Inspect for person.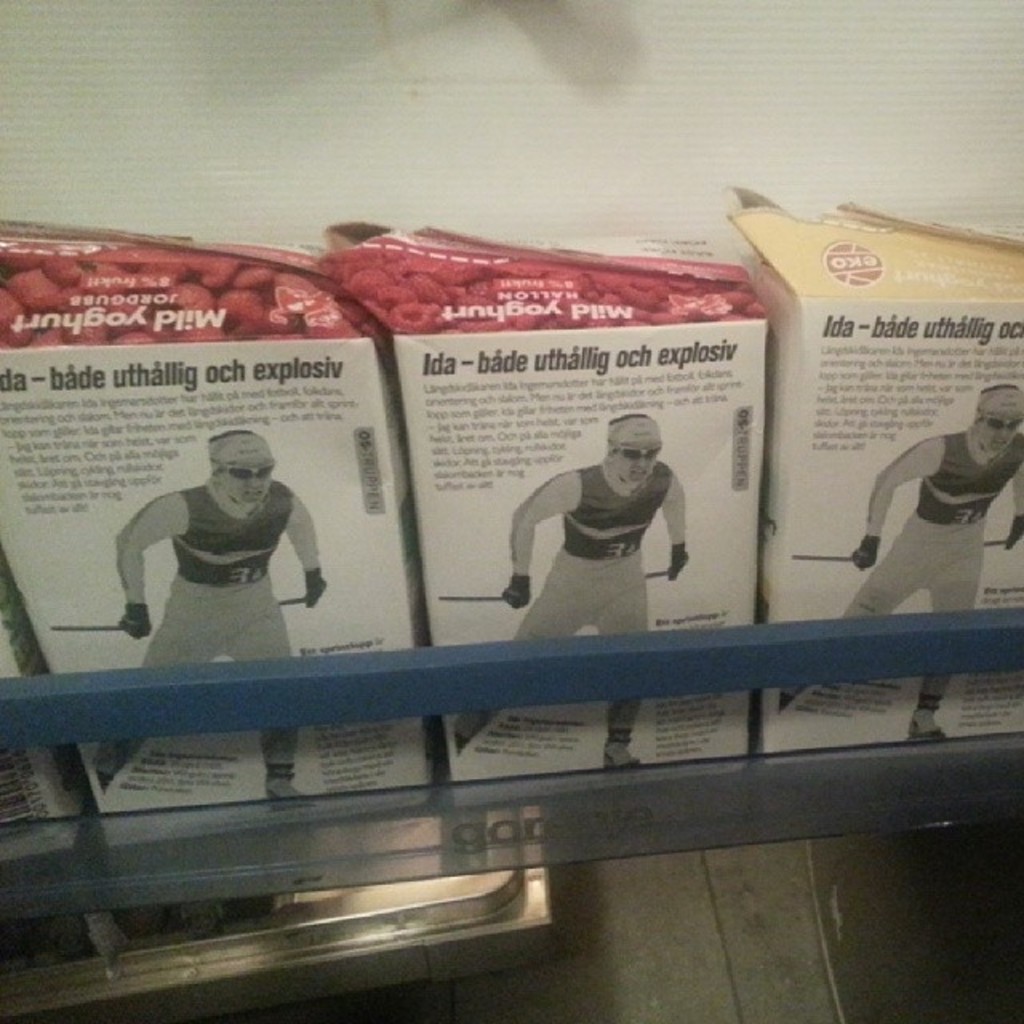
Inspection: [x1=443, y1=408, x2=691, y2=774].
